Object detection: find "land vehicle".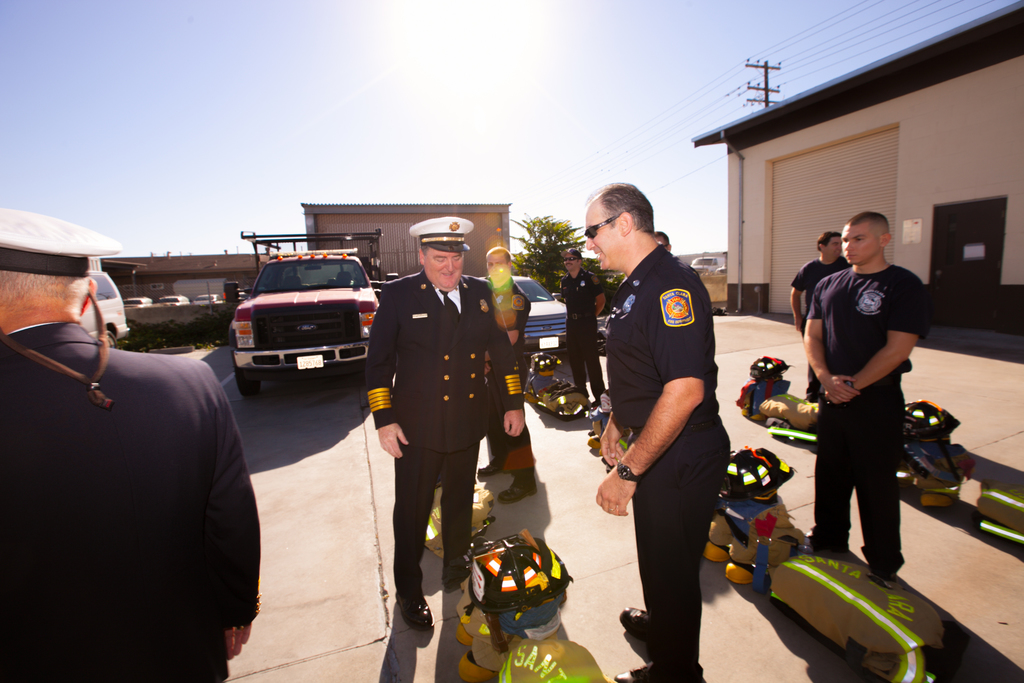
detection(194, 288, 224, 304).
